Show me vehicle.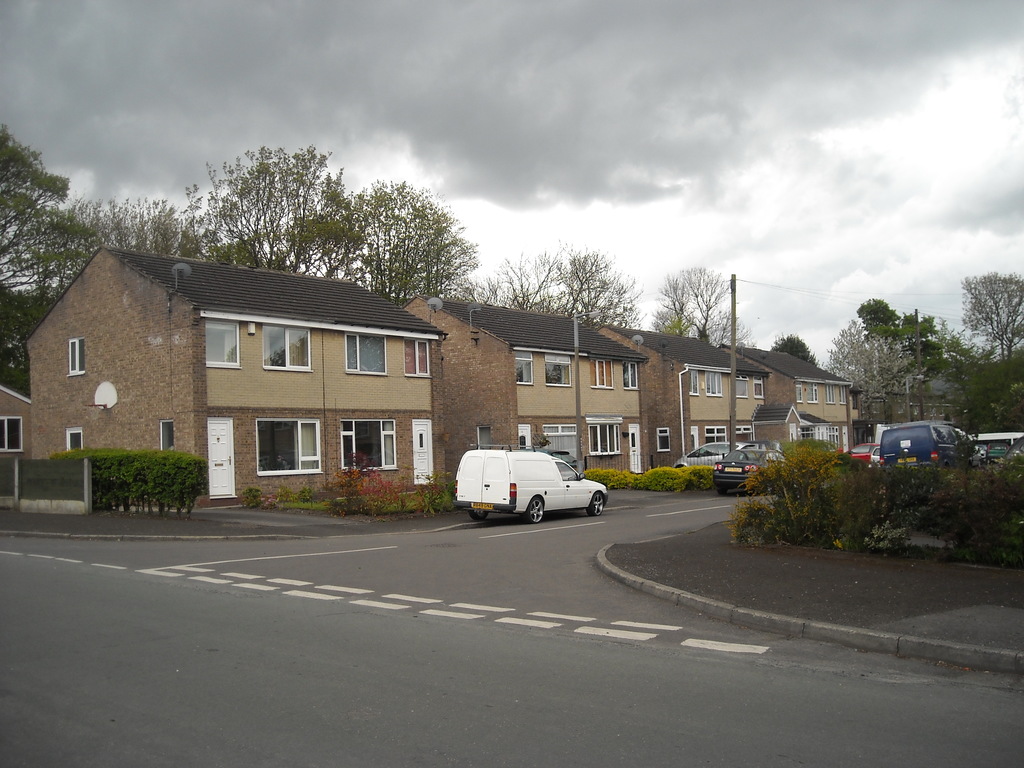
vehicle is here: <region>963, 442, 985, 467</region>.
